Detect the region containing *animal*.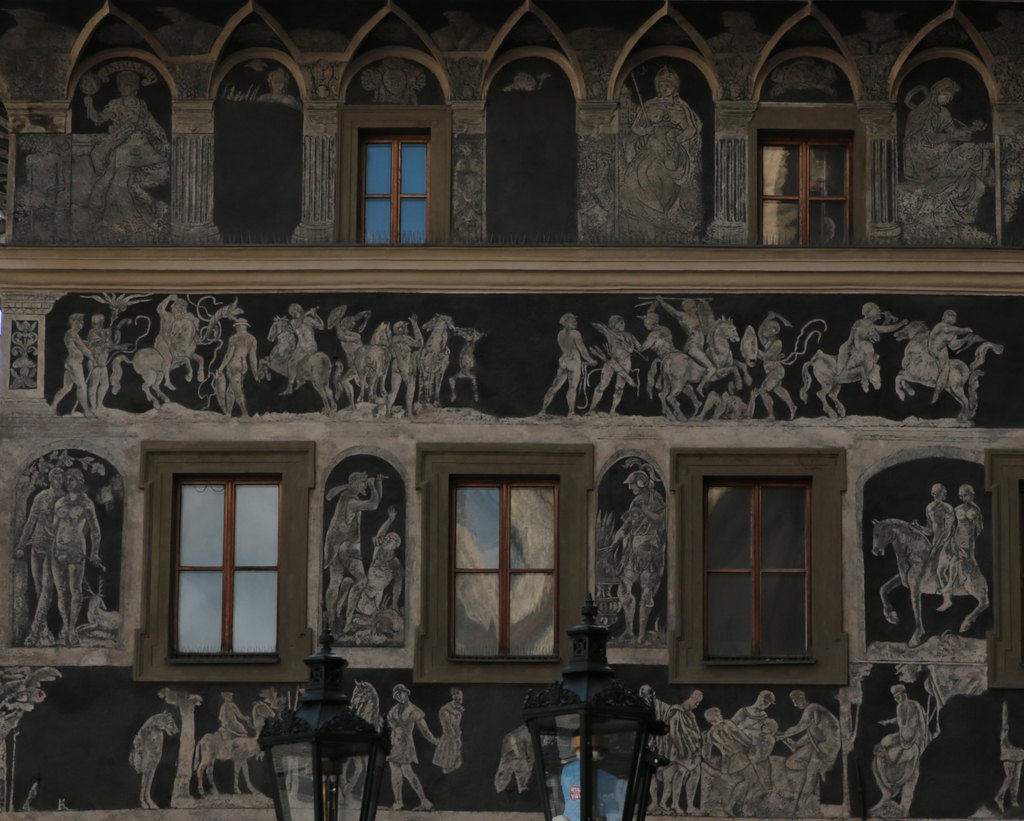
l=493, t=728, r=533, b=793.
